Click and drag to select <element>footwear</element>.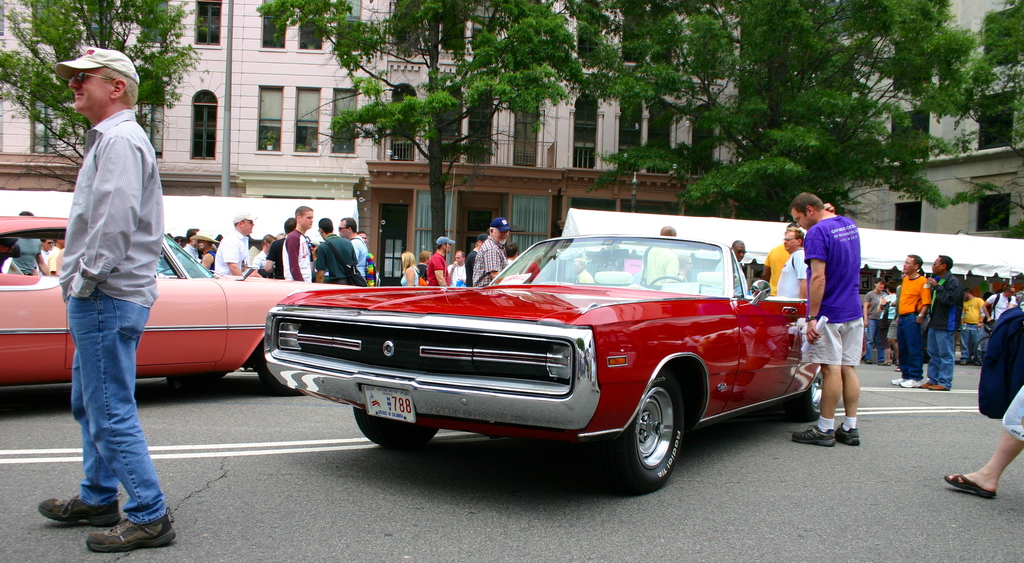
Selection: bbox=(931, 381, 945, 393).
